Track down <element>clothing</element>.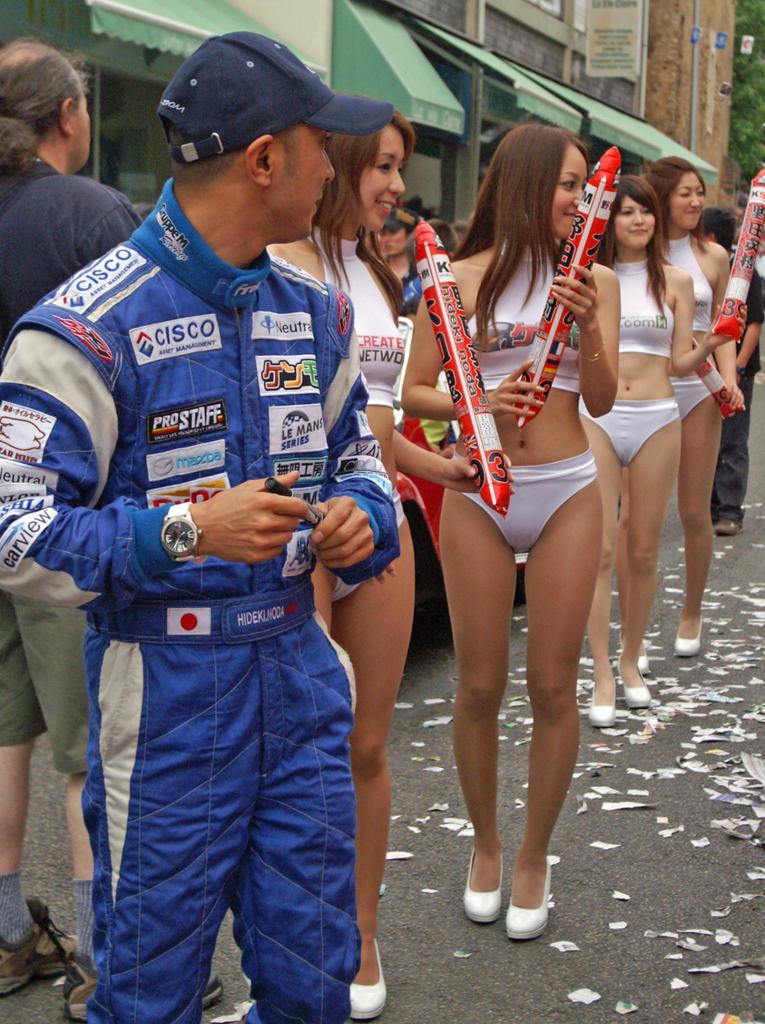
Tracked to 620/243/676/362.
